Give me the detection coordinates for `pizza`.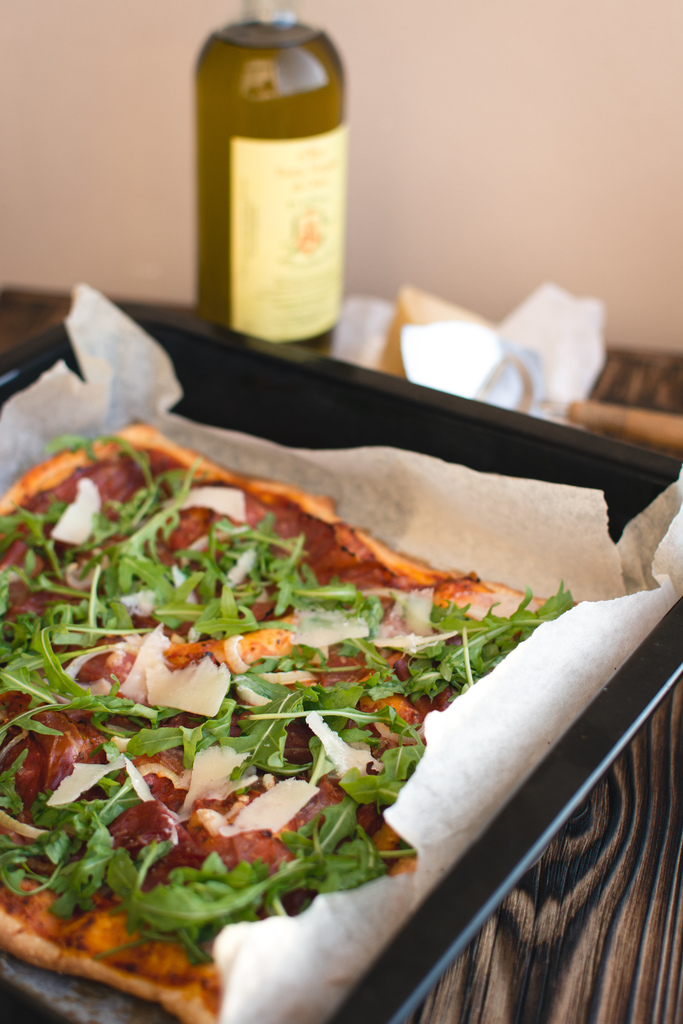
0 405 579 1019.
